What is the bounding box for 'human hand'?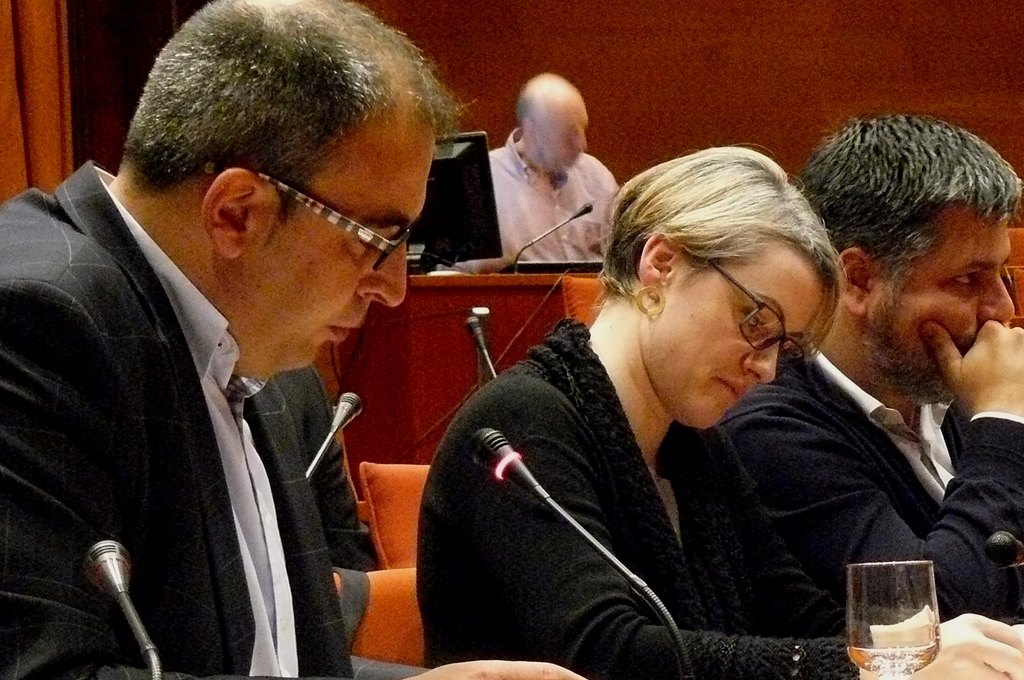
{"left": 400, "top": 659, "right": 589, "bottom": 679}.
